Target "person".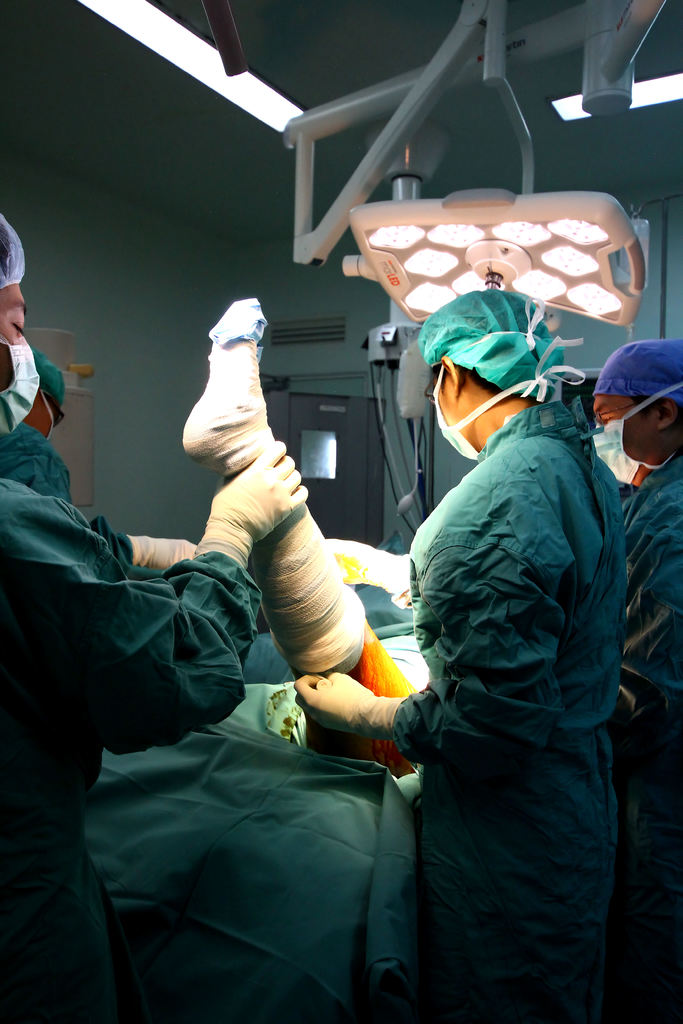
Target region: <bbox>162, 293, 406, 774</bbox>.
